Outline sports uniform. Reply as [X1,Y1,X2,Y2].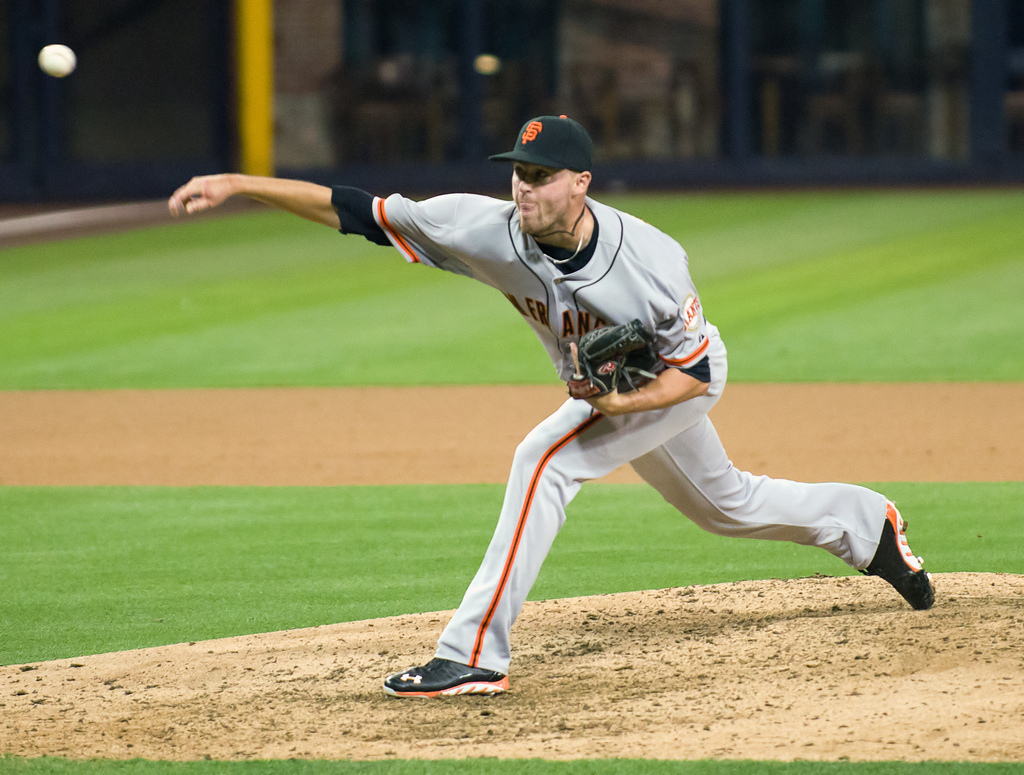
[354,183,941,677].
